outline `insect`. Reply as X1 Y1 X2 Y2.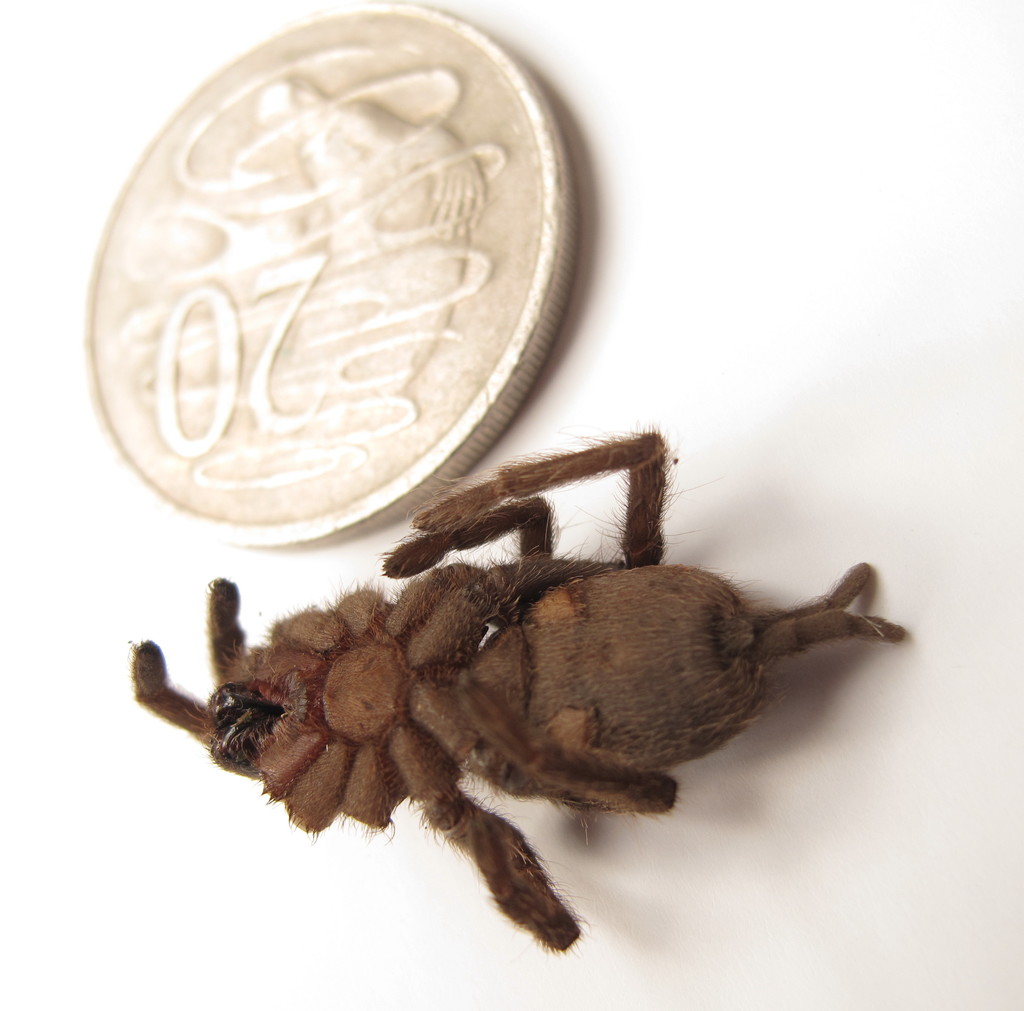
128 422 910 959.
